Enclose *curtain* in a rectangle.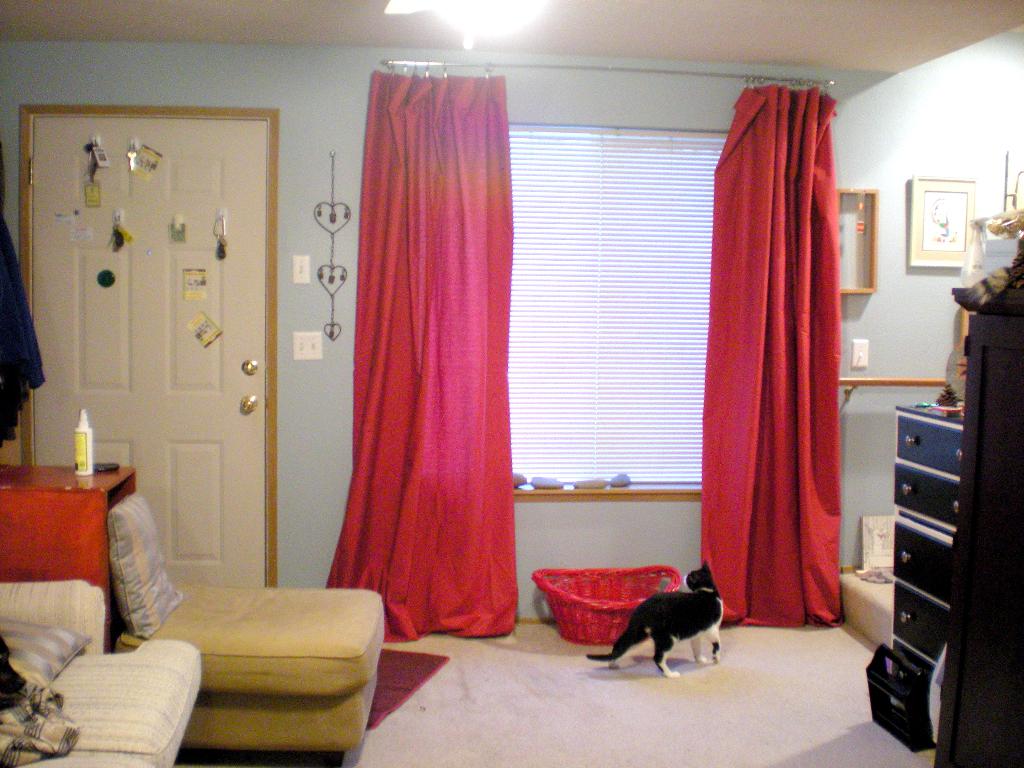
313:72:518:639.
